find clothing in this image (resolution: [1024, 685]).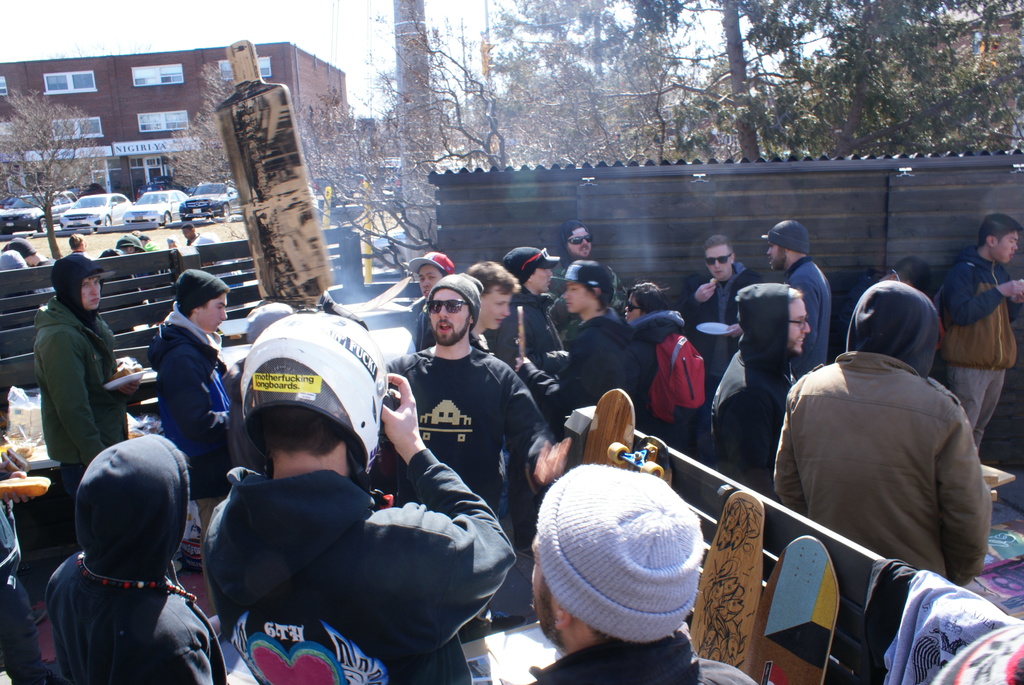
47:430:229:684.
